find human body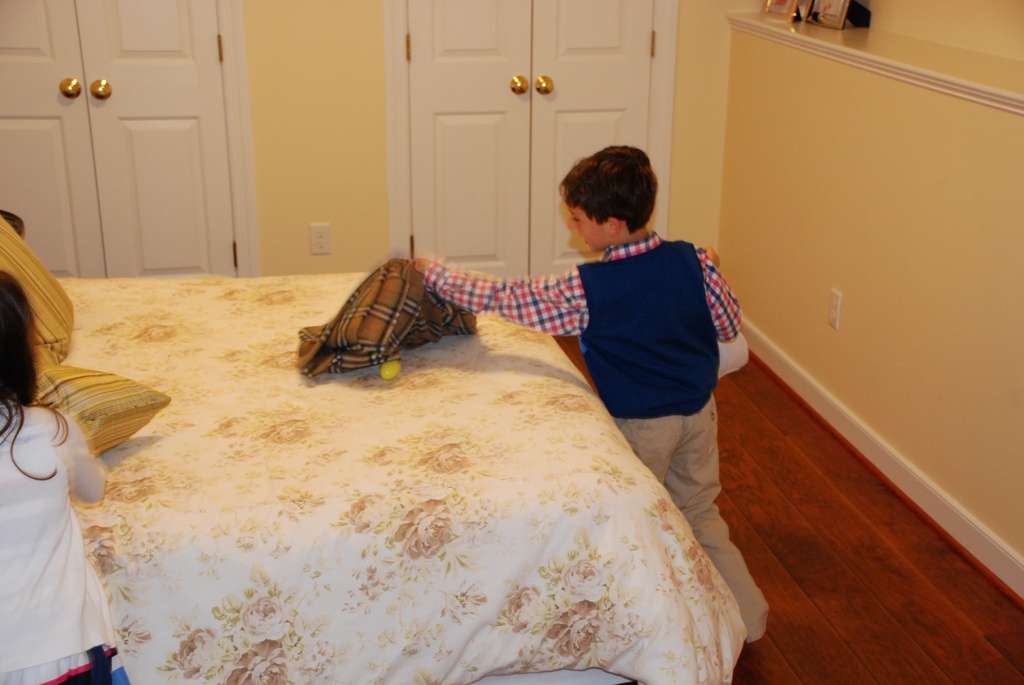
[left=415, top=143, right=768, bottom=649]
